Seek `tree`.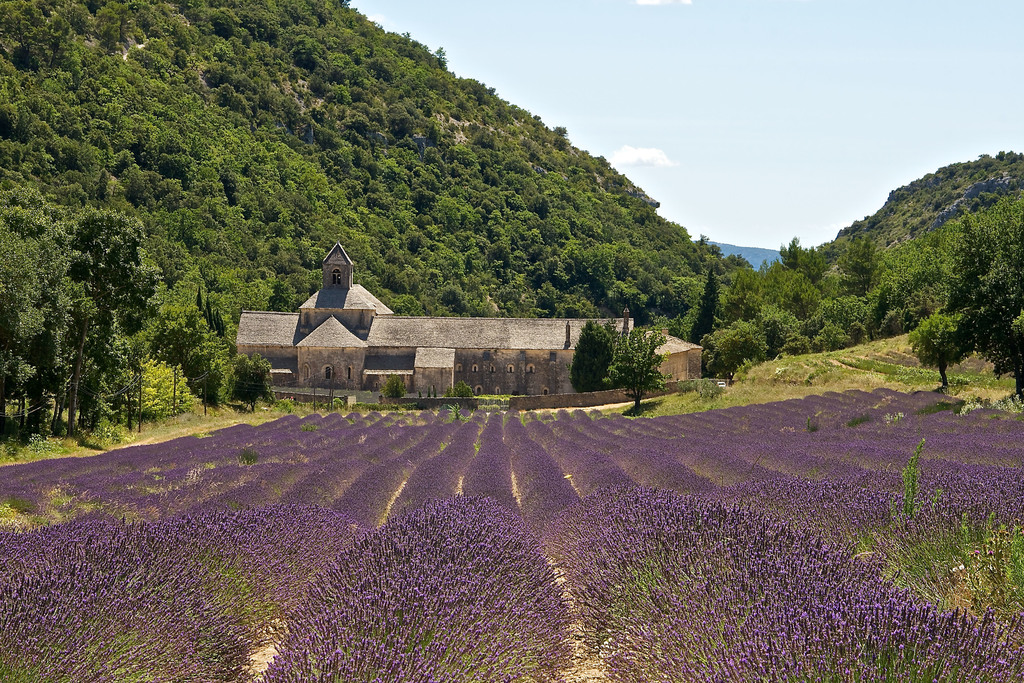
x1=187, y1=335, x2=226, y2=398.
